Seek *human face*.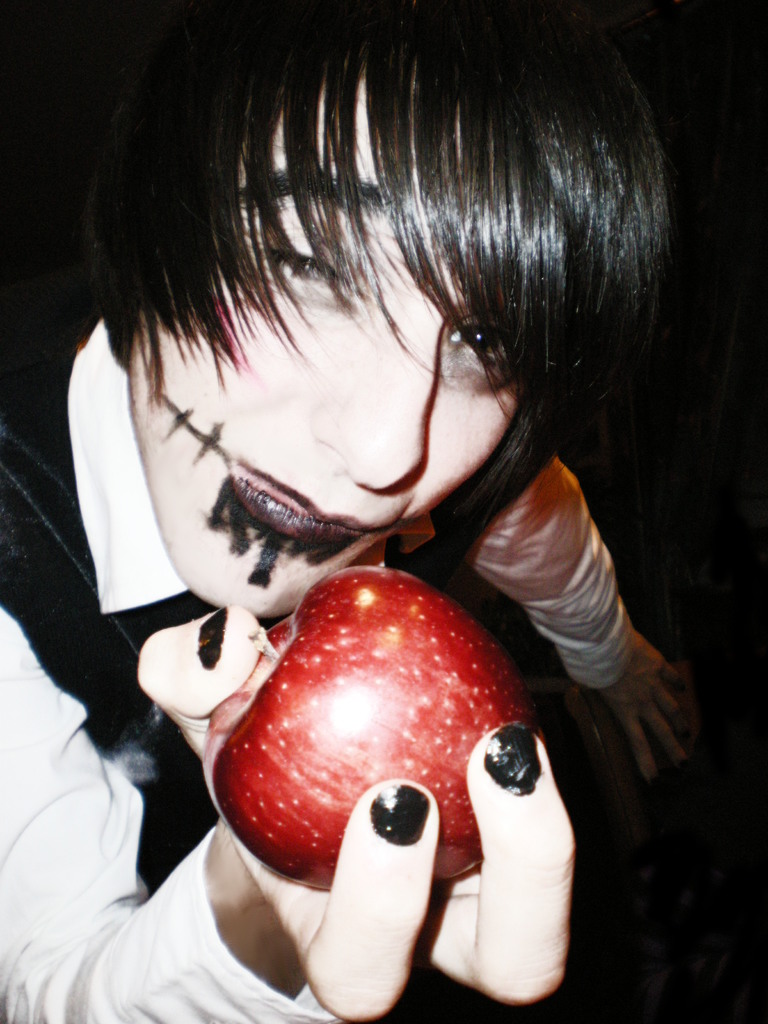
126 68 513 618.
